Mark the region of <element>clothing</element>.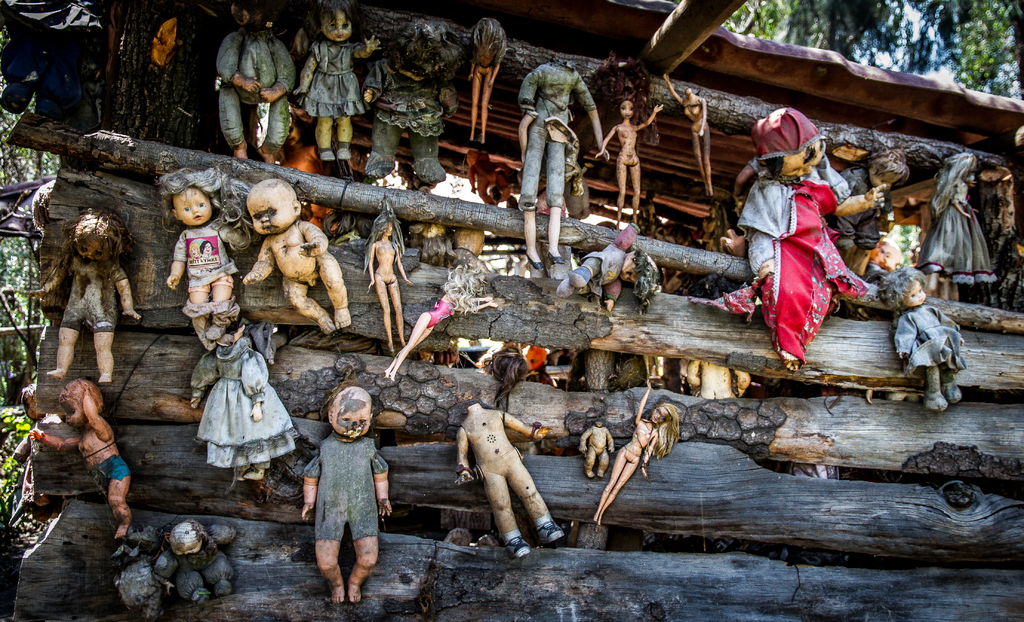
Region: 300:434:390:549.
